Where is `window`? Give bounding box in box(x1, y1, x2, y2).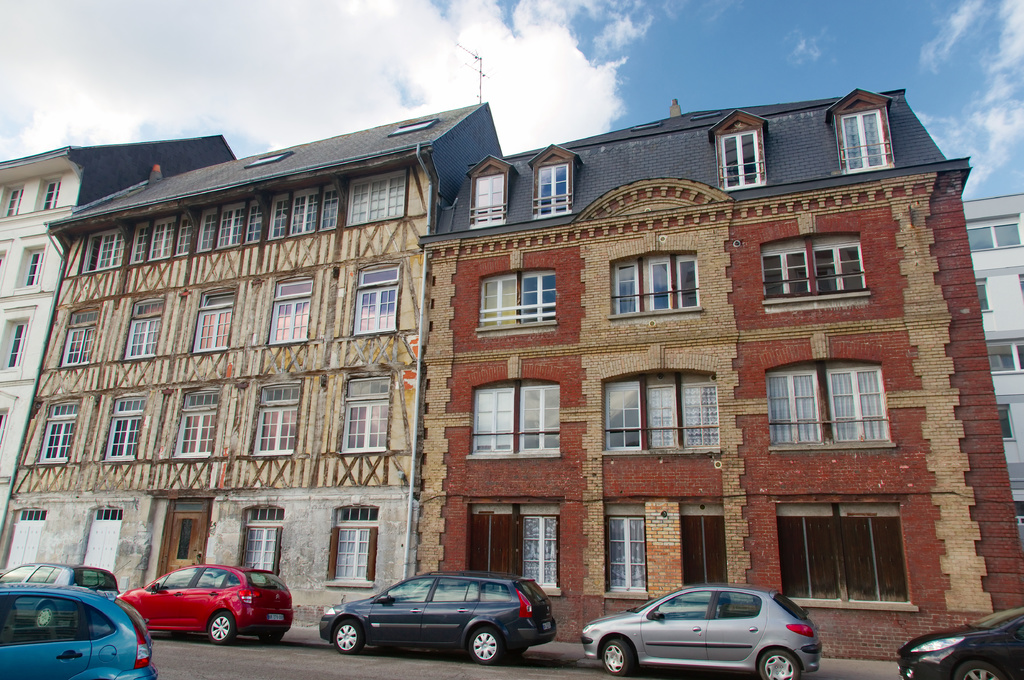
box(196, 196, 262, 253).
